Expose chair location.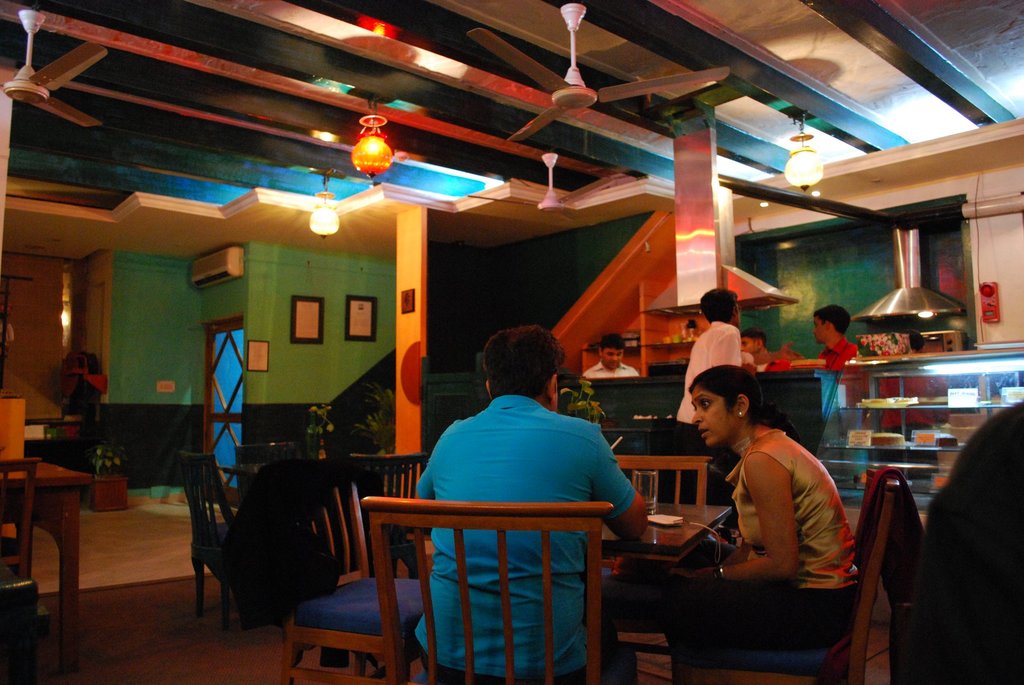
Exposed at detection(673, 465, 899, 684).
